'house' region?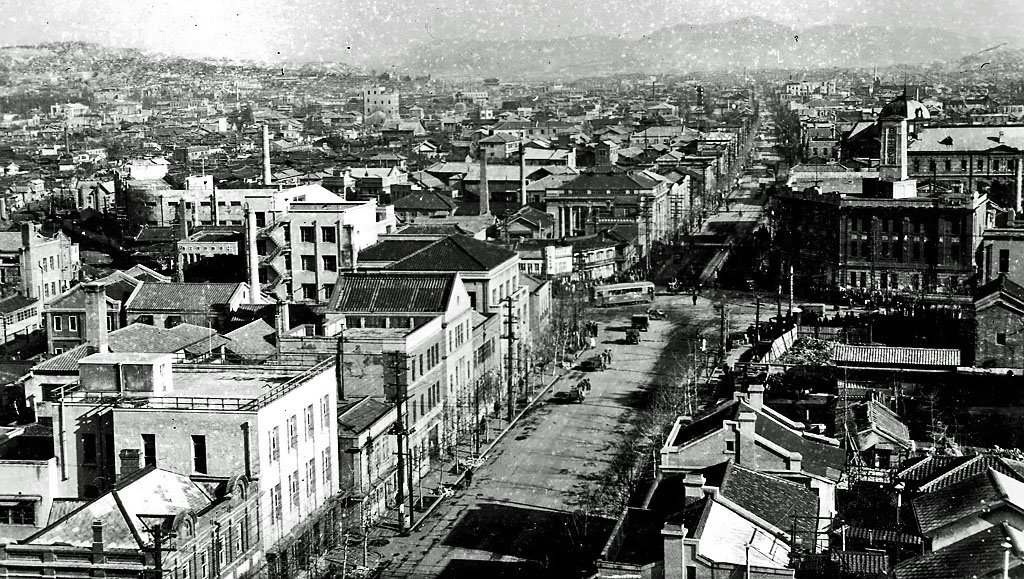
[692, 140, 721, 208]
